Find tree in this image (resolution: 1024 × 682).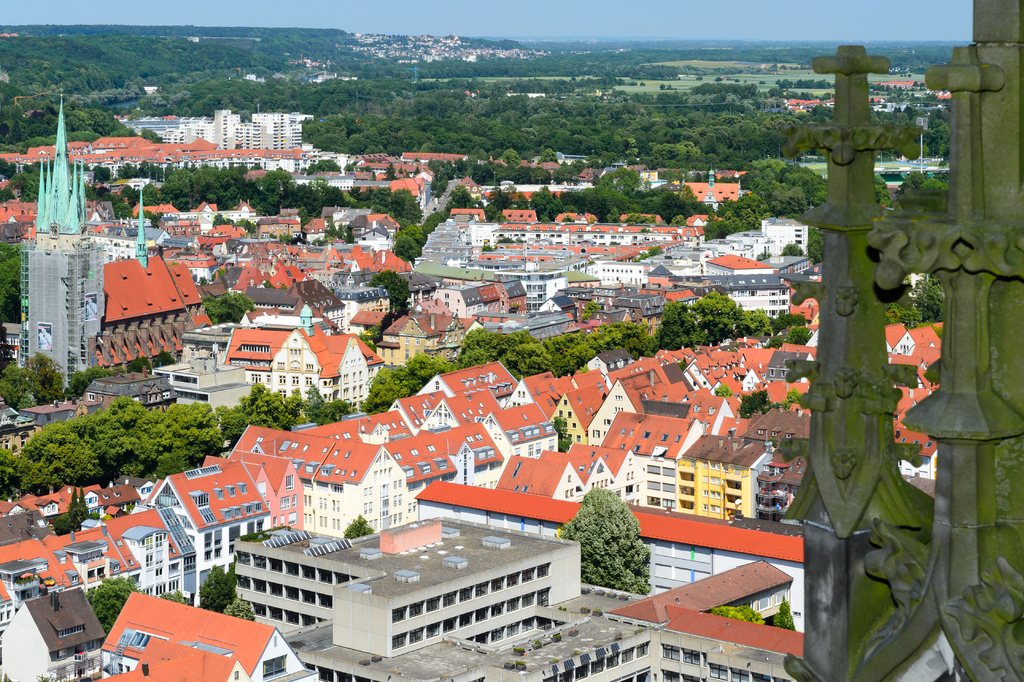
l=703, t=219, r=718, b=238.
